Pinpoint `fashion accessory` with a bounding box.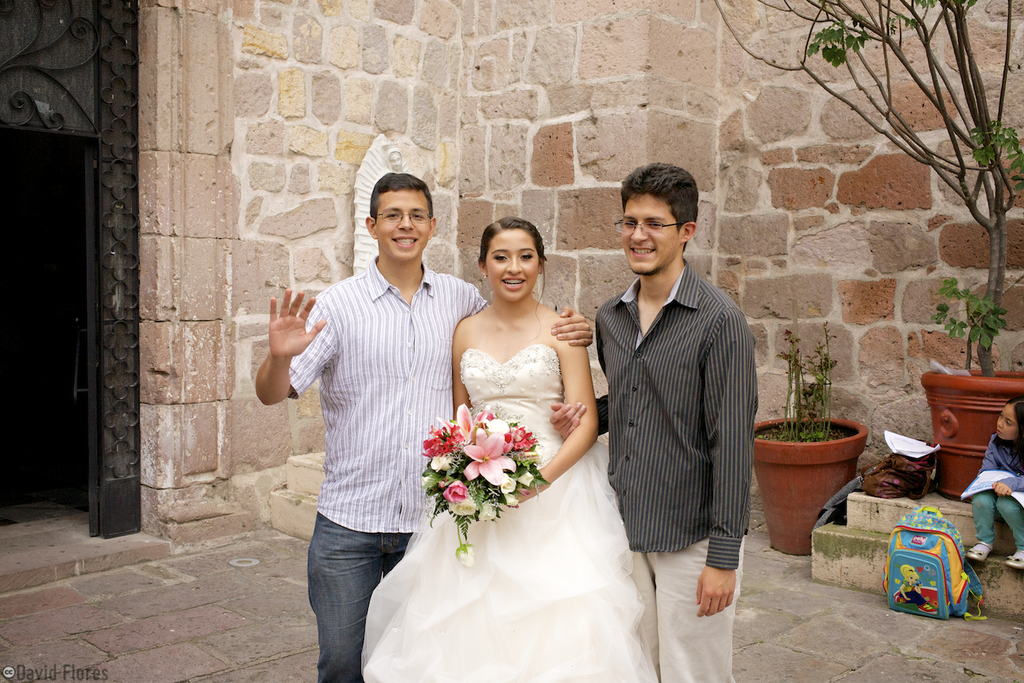
locate(530, 219, 554, 253).
